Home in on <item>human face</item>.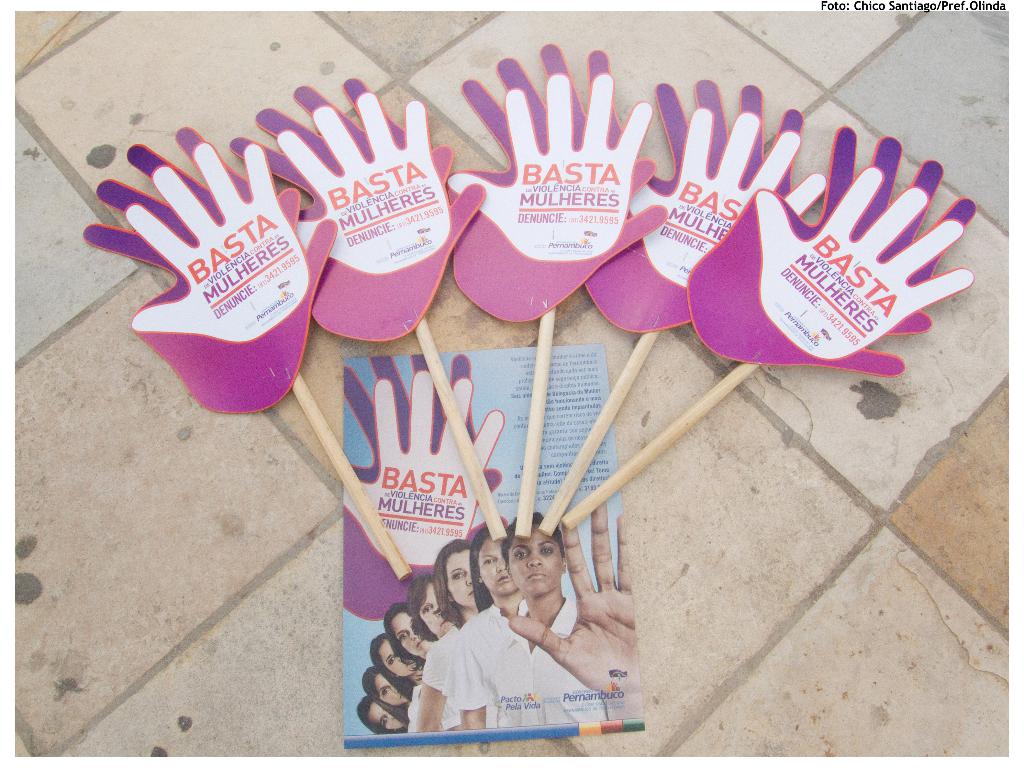
Homed in at 508:525:560:595.
